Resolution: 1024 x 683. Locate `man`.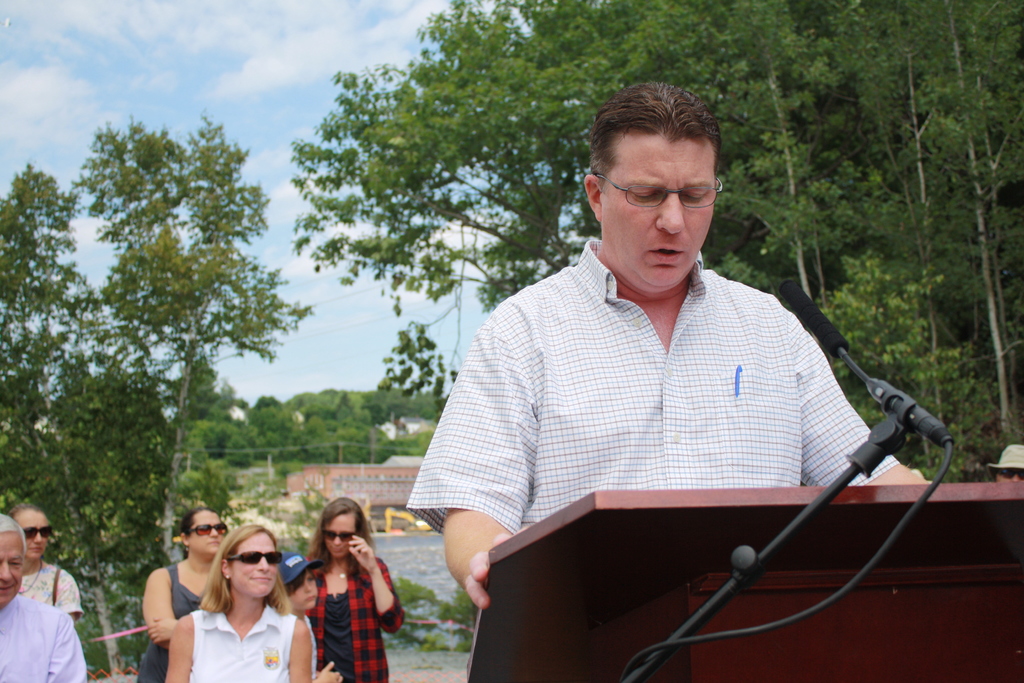
<box>0,511,88,682</box>.
